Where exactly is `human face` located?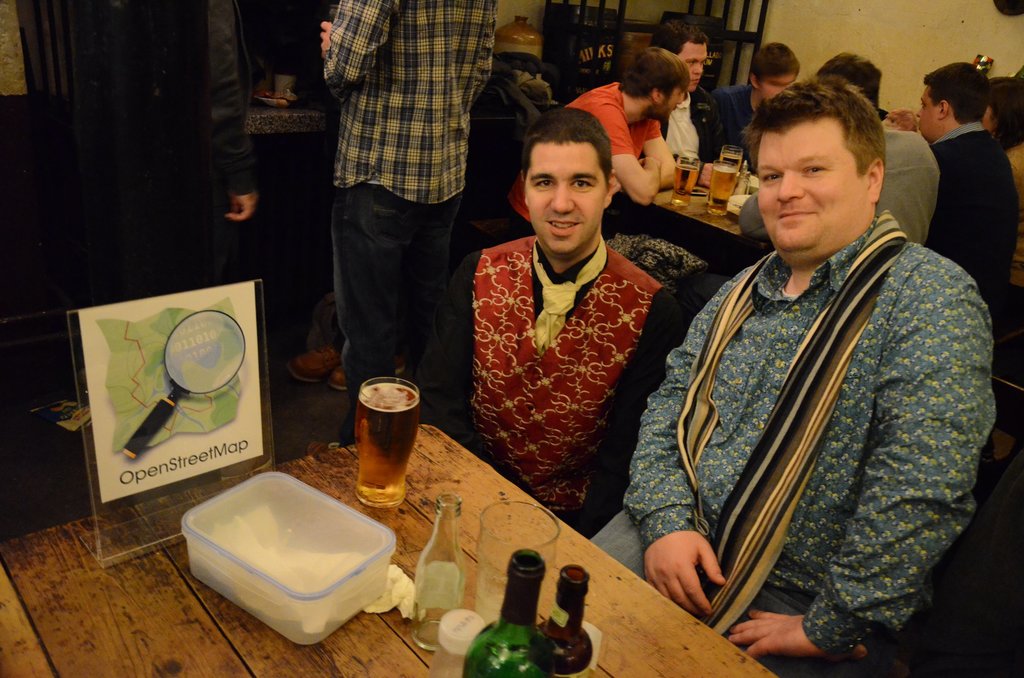
Its bounding box is box=[913, 85, 934, 137].
